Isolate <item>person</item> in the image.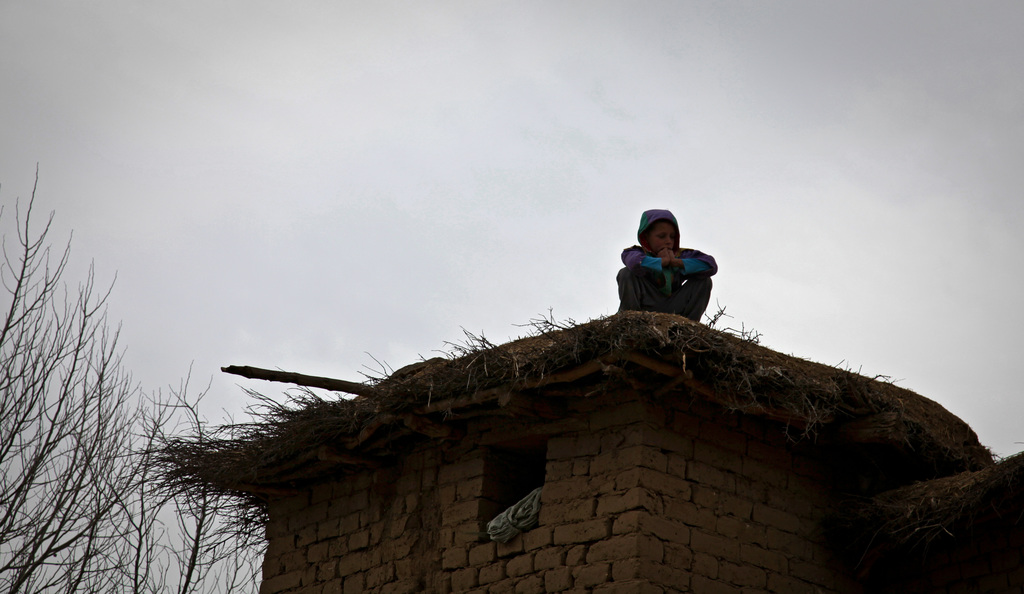
Isolated region: bbox(608, 209, 721, 329).
